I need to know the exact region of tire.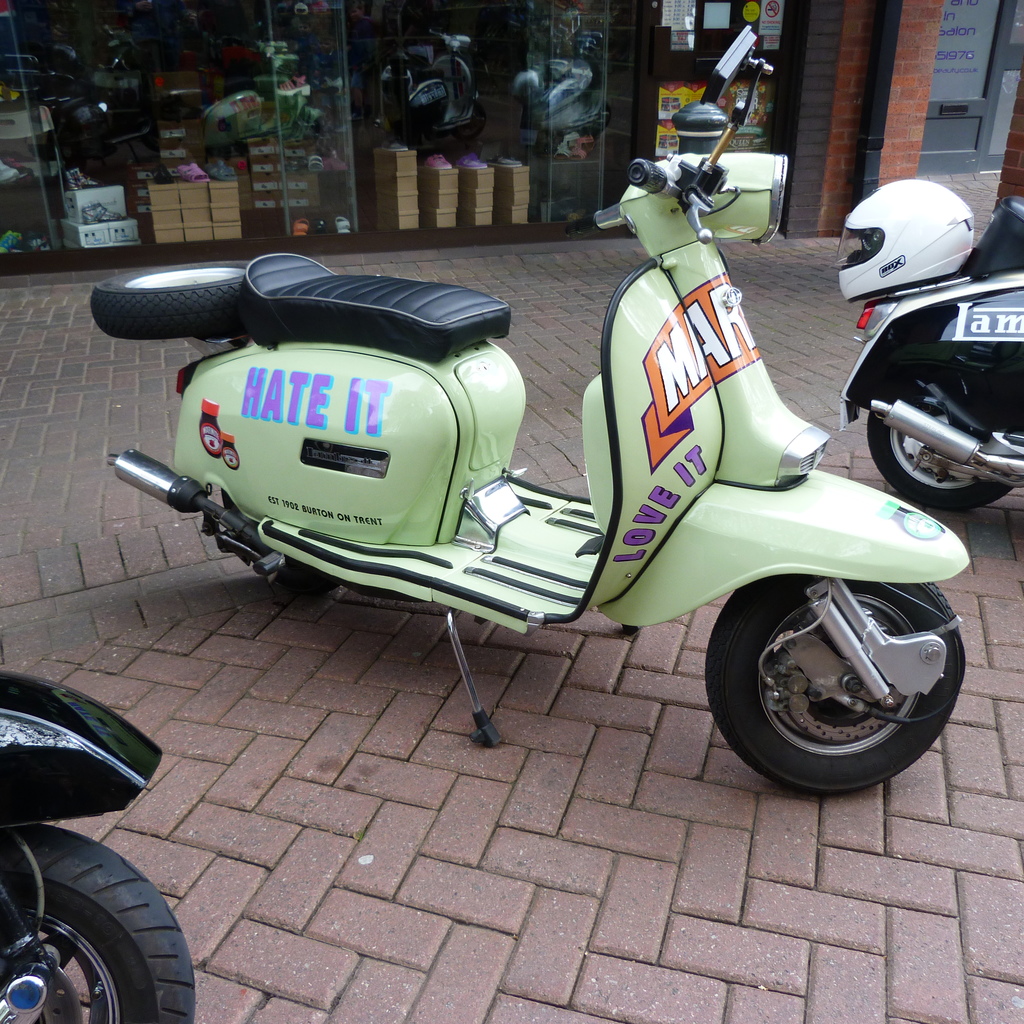
Region: box(705, 573, 964, 799).
